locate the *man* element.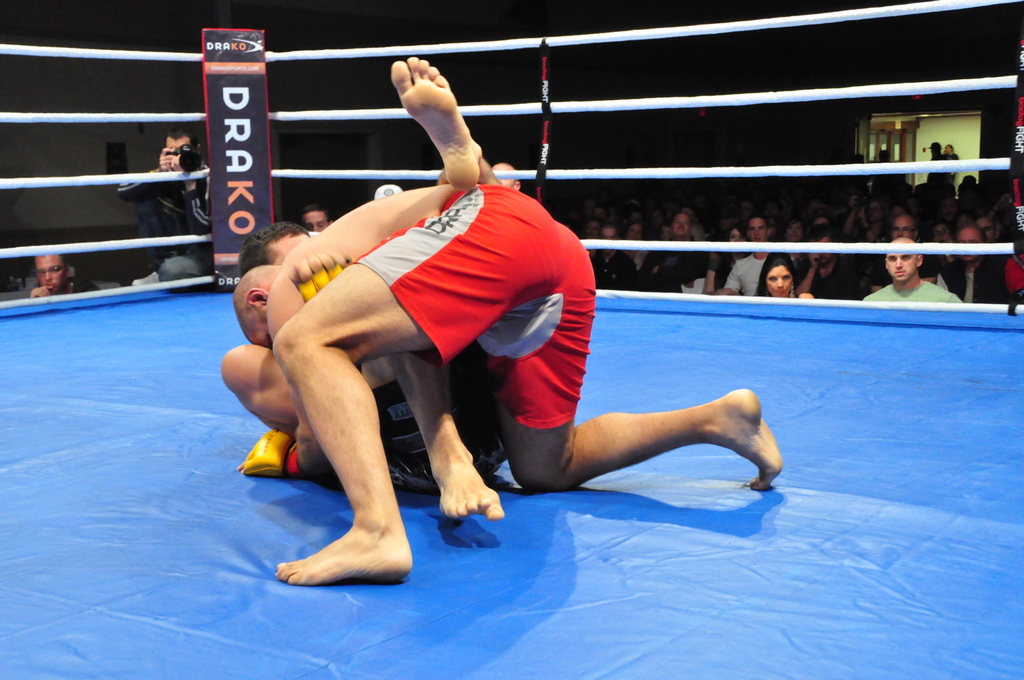
Element bbox: l=216, t=55, r=503, b=518.
